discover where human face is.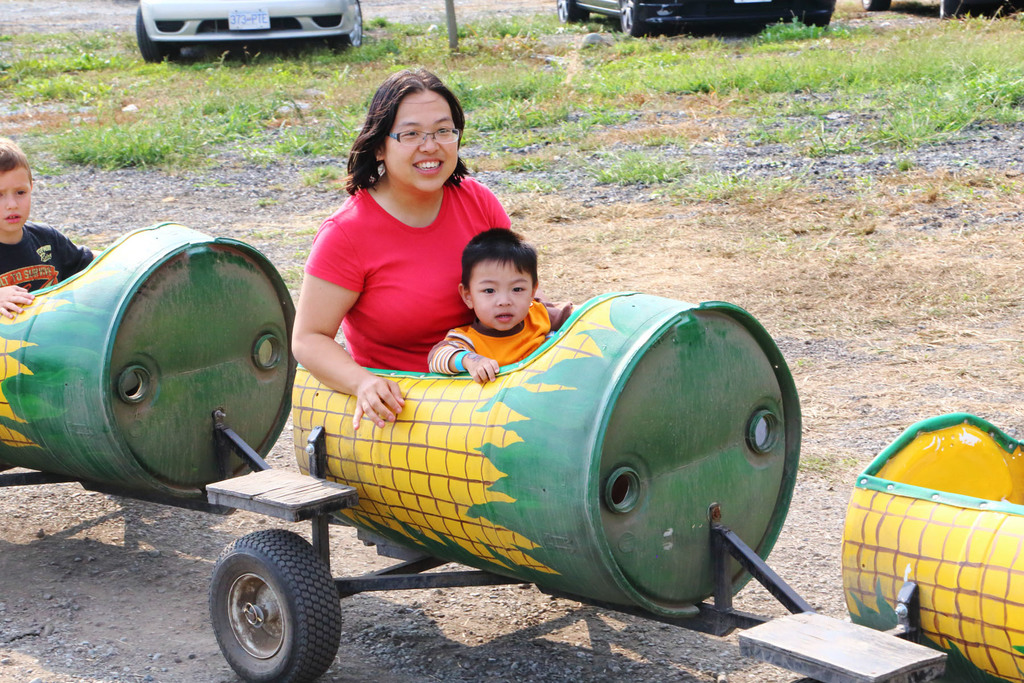
Discovered at rect(385, 91, 458, 189).
